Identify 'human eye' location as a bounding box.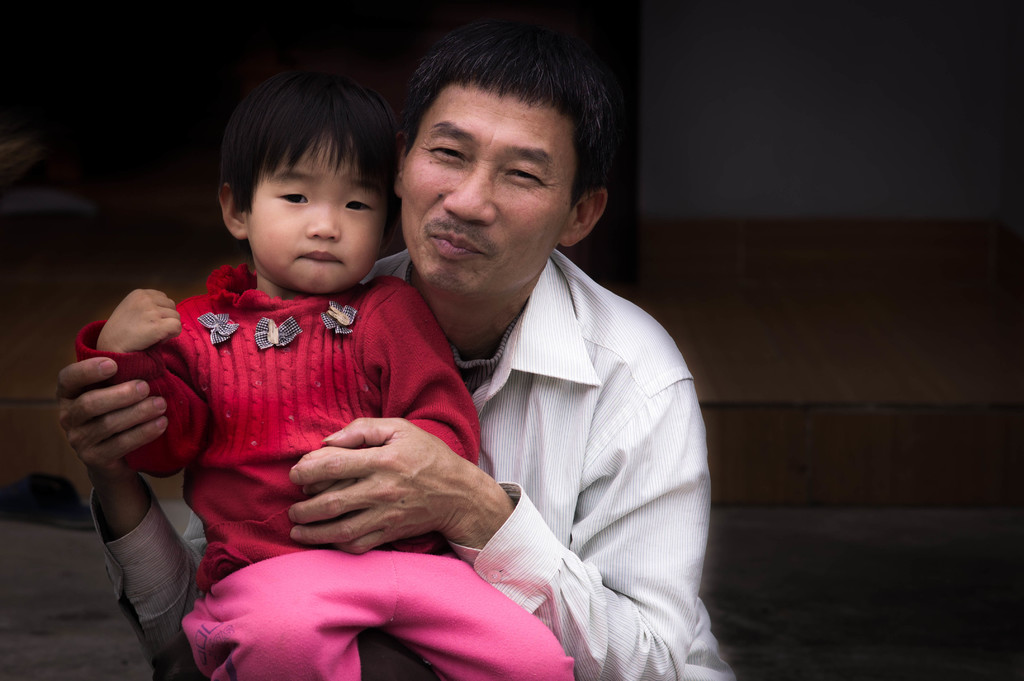
select_region(343, 195, 377, 215).
